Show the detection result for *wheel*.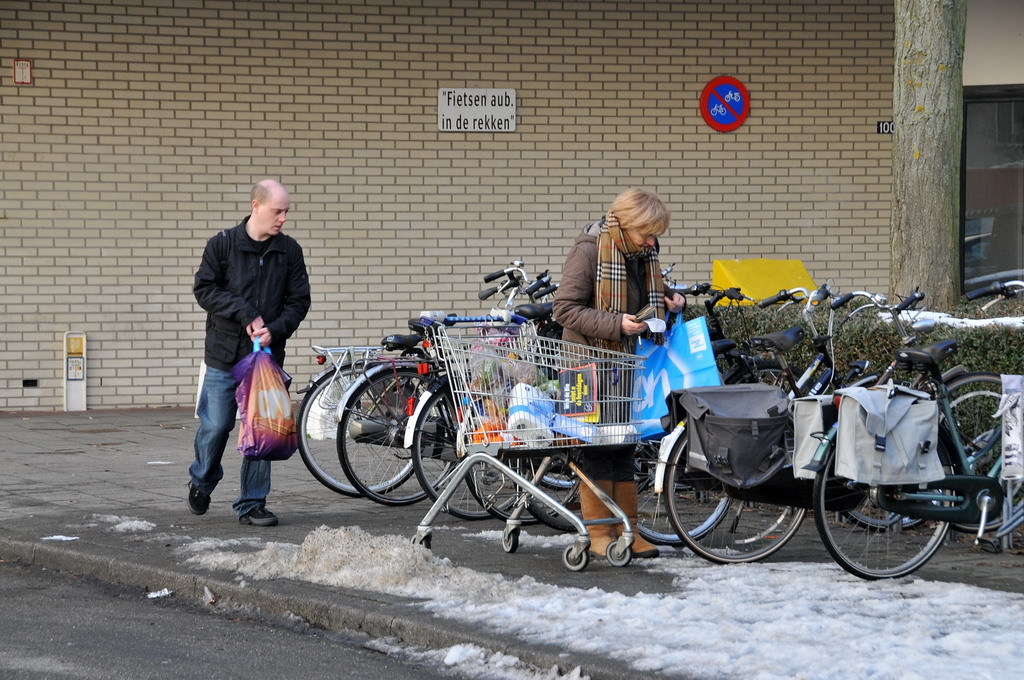
Rect(834, 496, 925, 533).
